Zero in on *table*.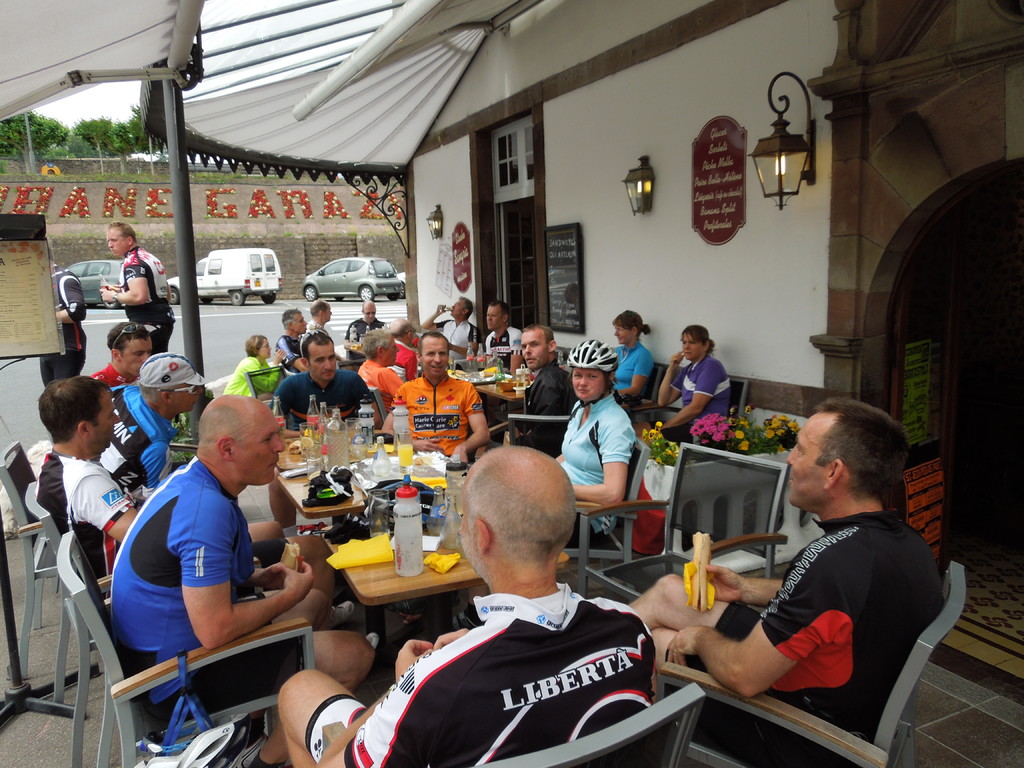
Zeroed in: [272,448,456,547].
